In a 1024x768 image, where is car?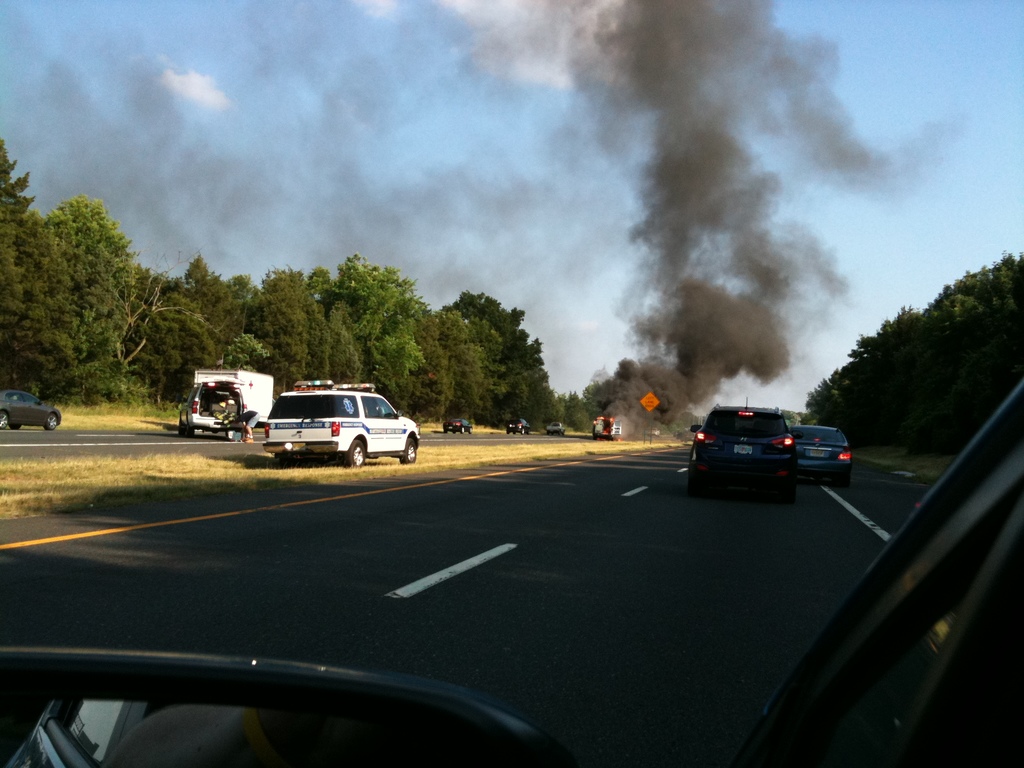
bbox=(0, 374, 1023, 767).
